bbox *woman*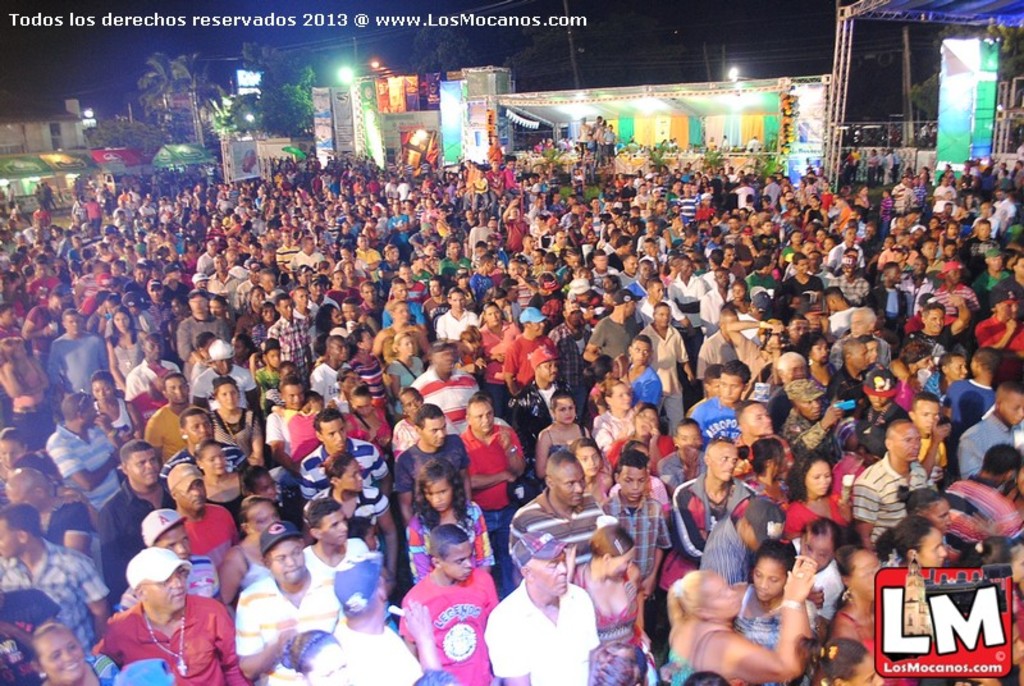
region(584, 642, 640, 685)
